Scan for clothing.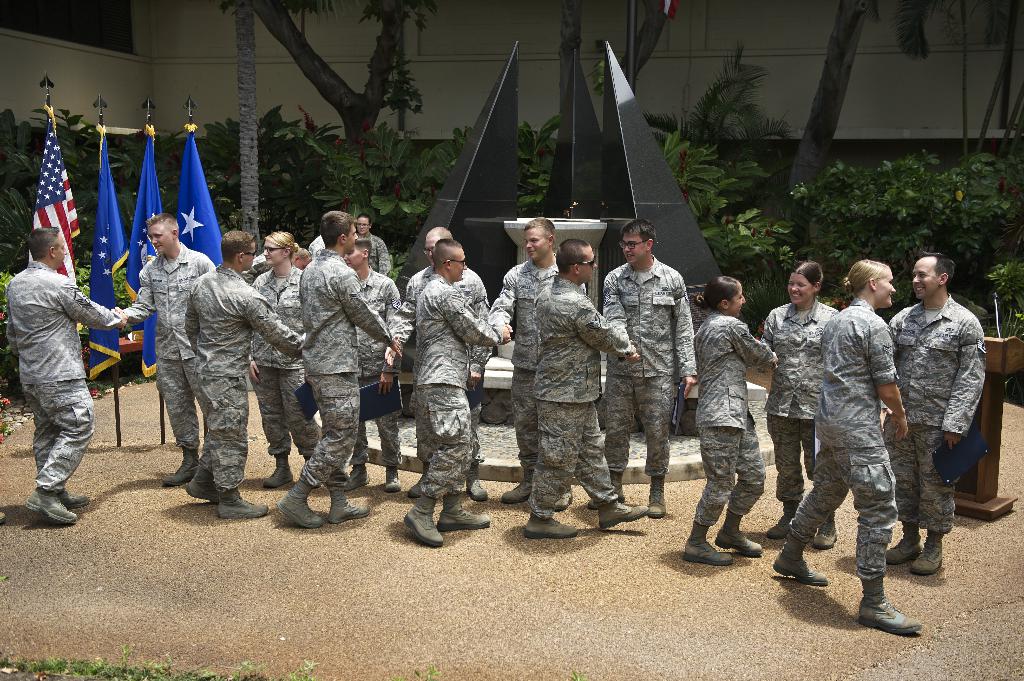
Scan result: [596,258,694,490].
